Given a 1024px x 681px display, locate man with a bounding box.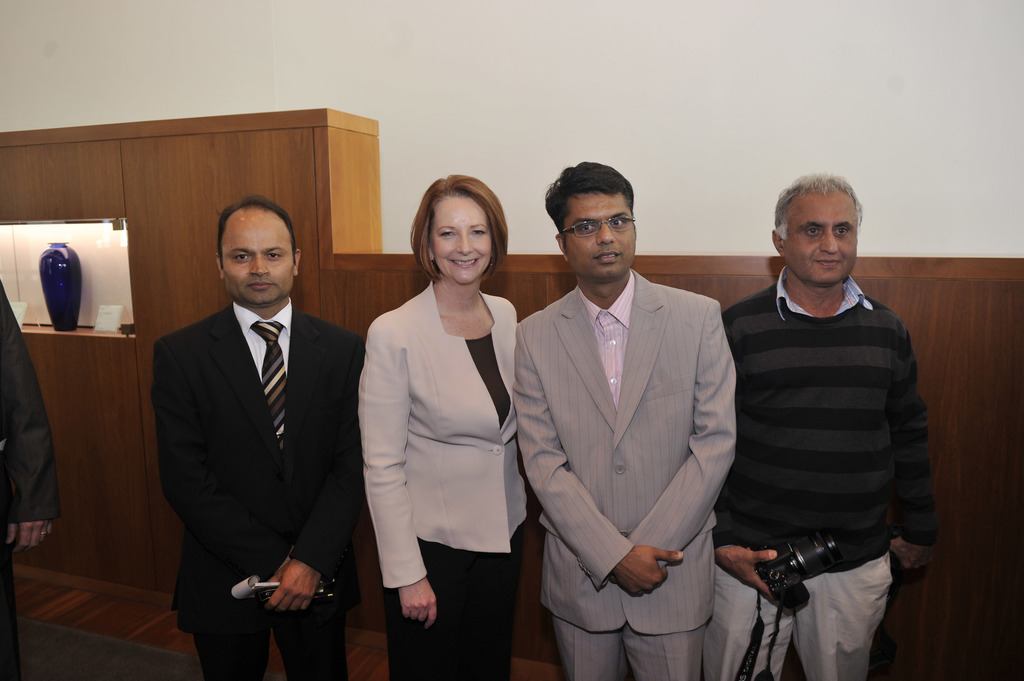
Located: (714,147,948,670).
